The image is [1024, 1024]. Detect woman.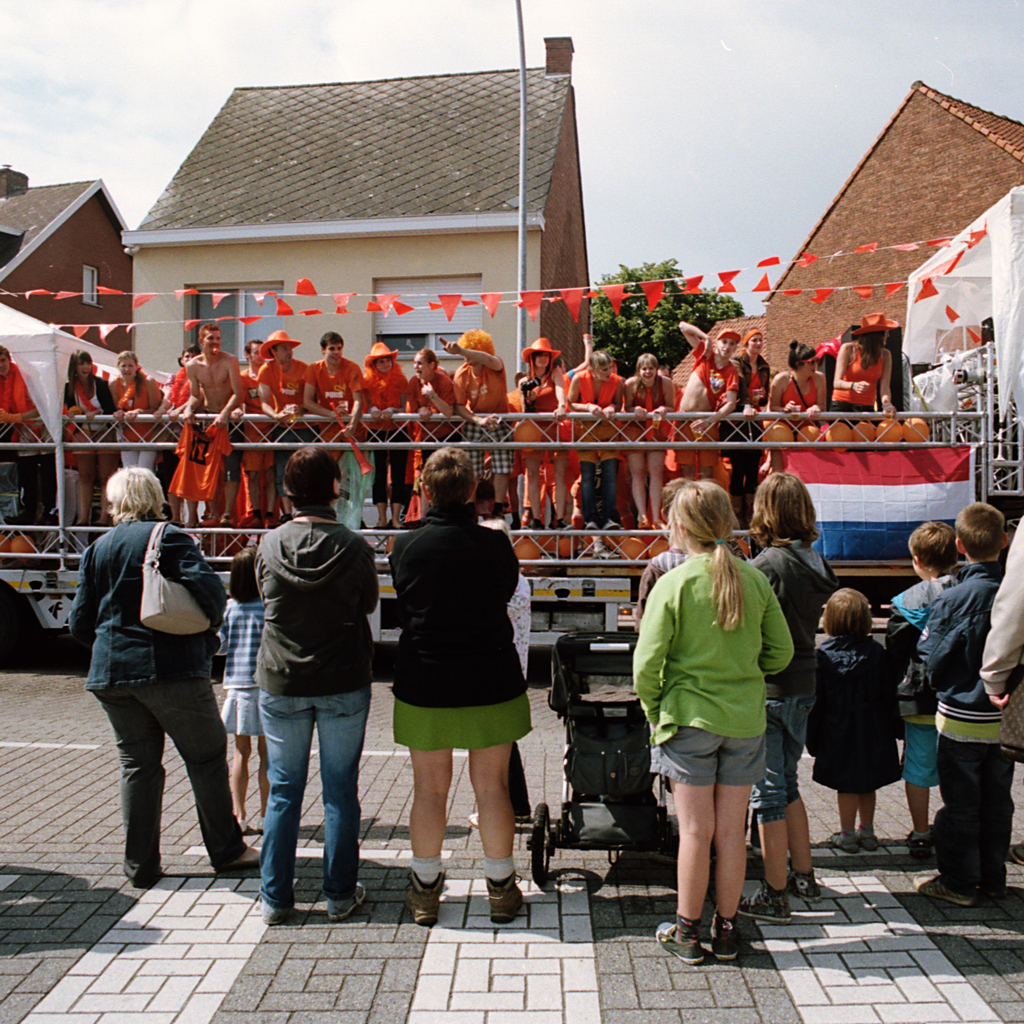
Detection: [563,348,627,531].
